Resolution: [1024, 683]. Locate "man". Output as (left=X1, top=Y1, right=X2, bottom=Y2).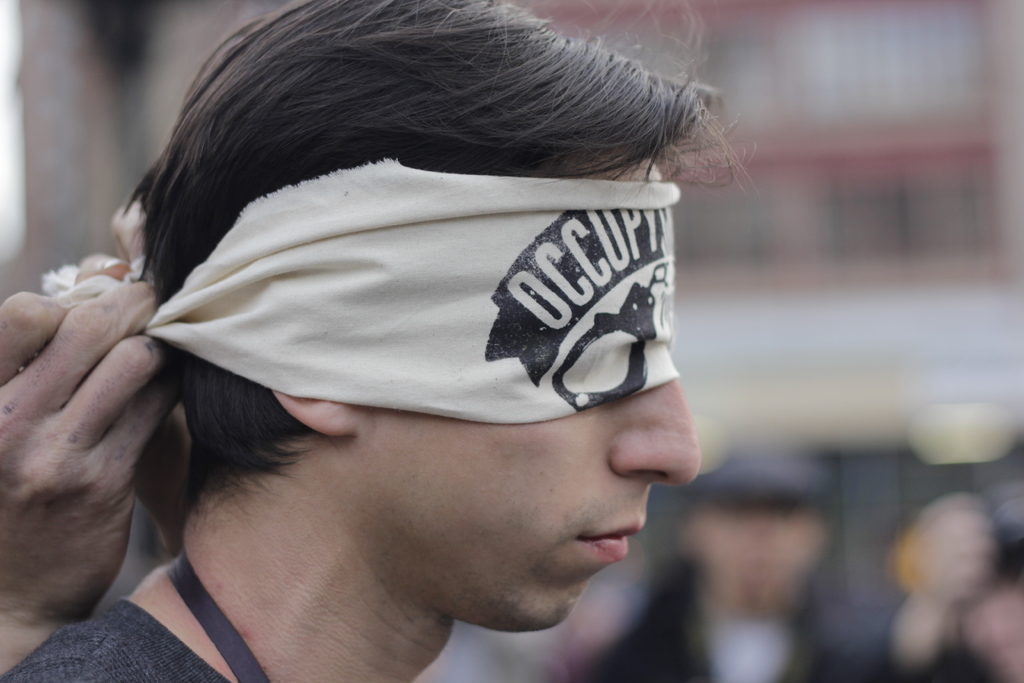
(left=0, top=597, right=234, bottom=682).
